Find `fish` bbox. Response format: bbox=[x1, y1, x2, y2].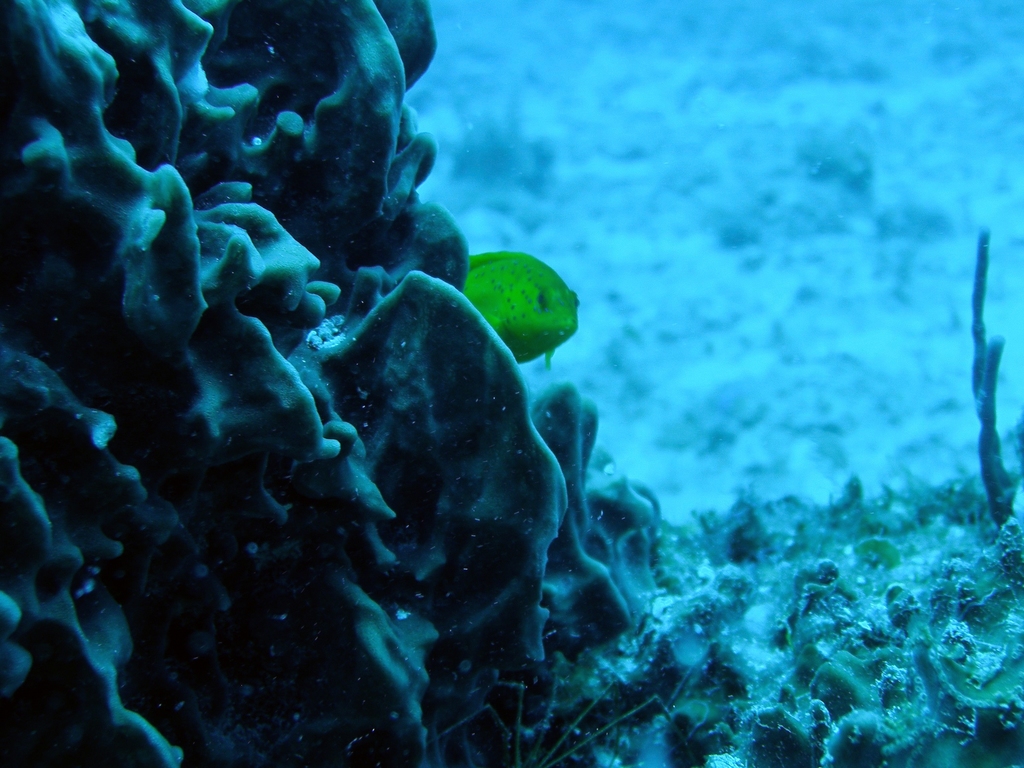
bbox=[463, 253, 580, 371].
